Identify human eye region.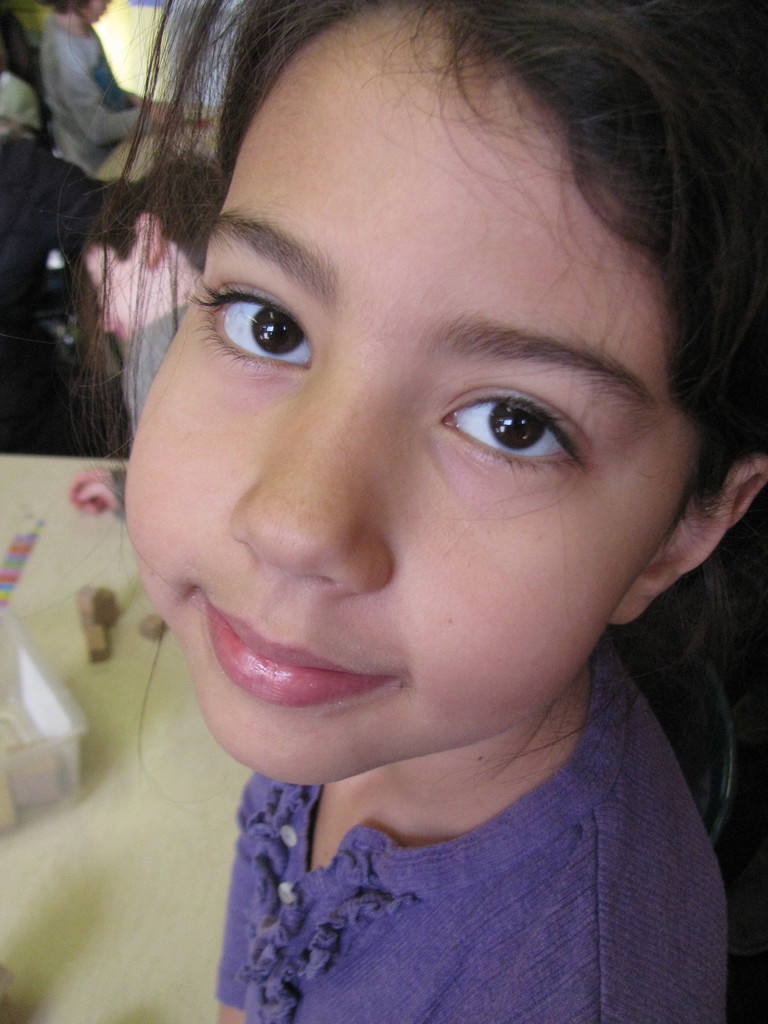
Region: box=[184, 284, 312, 380].
